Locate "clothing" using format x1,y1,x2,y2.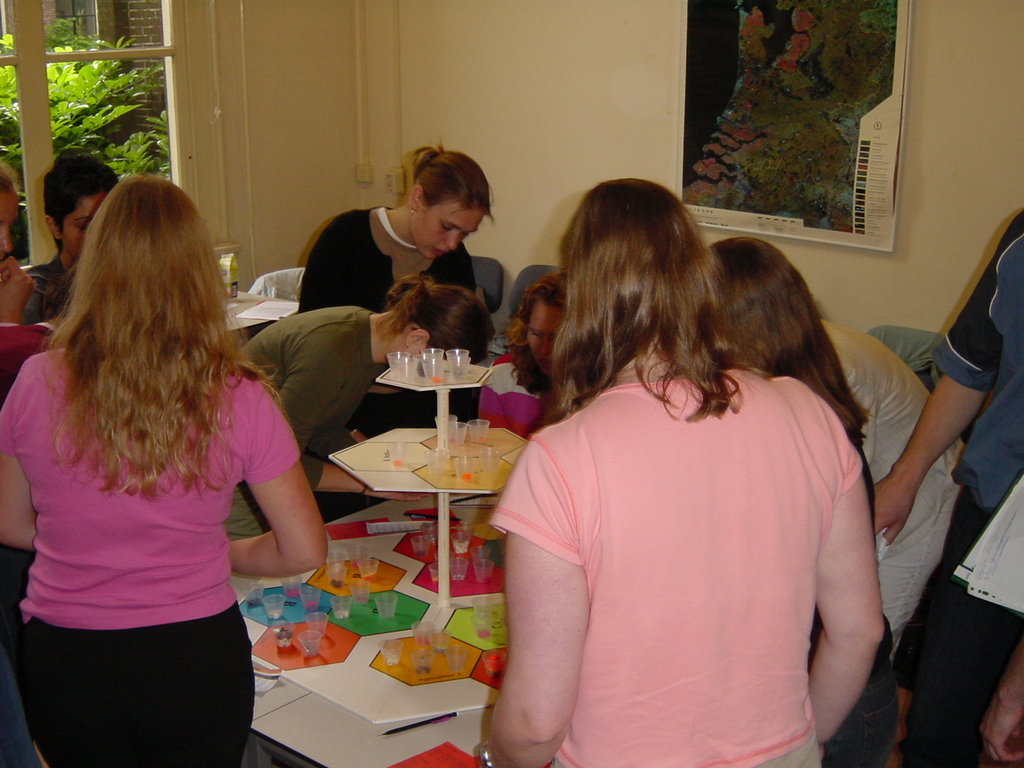
466,337,874,767.
